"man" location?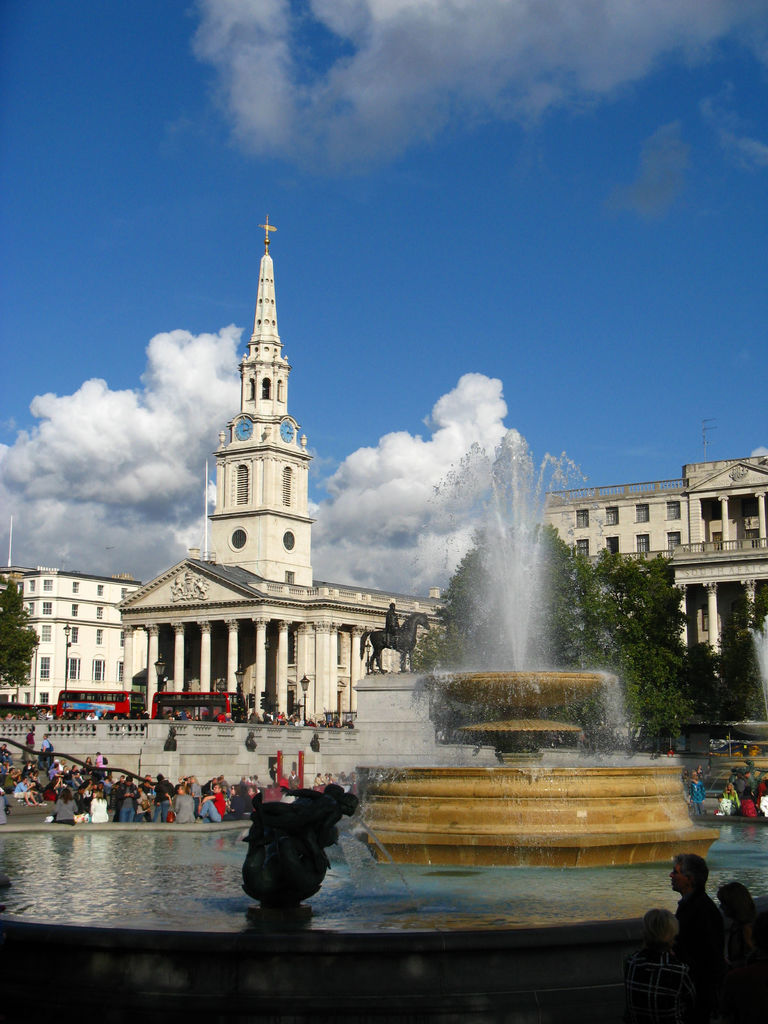
[0, 740, 15, 758]
